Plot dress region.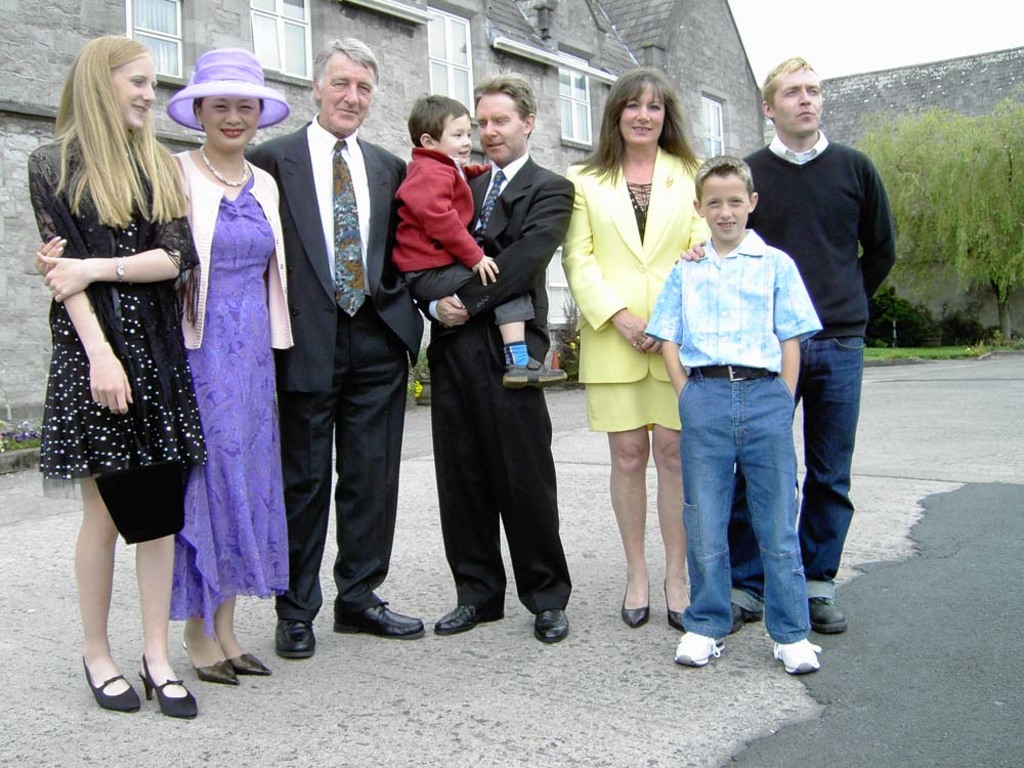
Plotted at <bbox>170, 167, 287, 632</bbox>.
